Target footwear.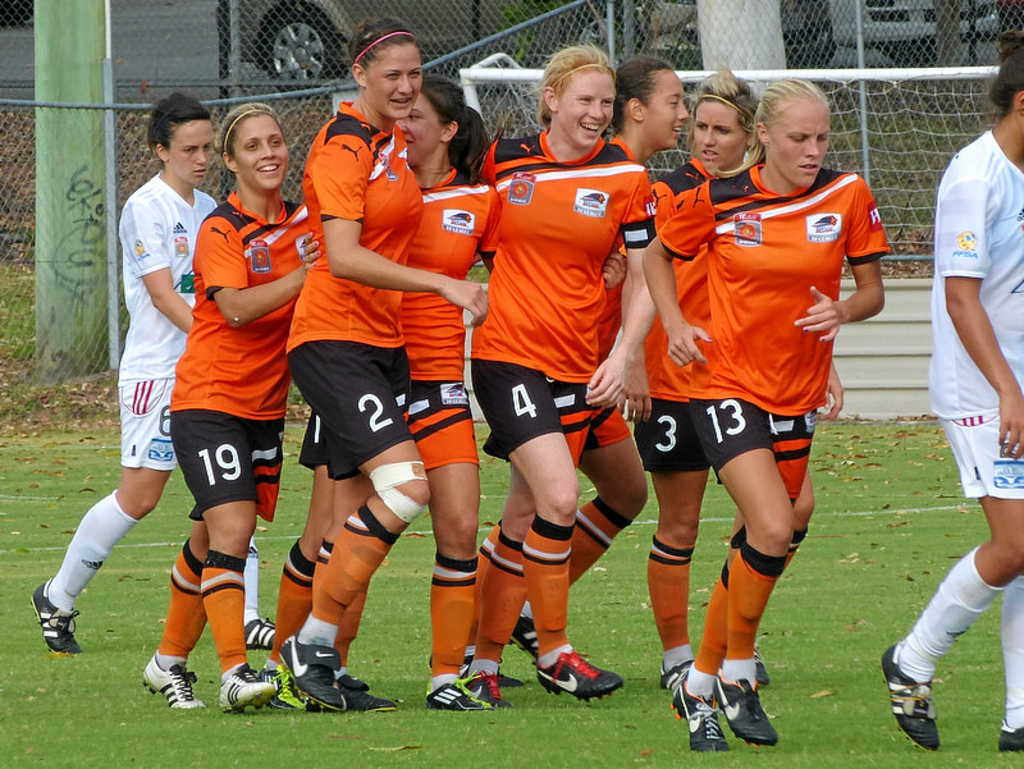
Target region: <region>1001, 729, 1023, 754</region>.
